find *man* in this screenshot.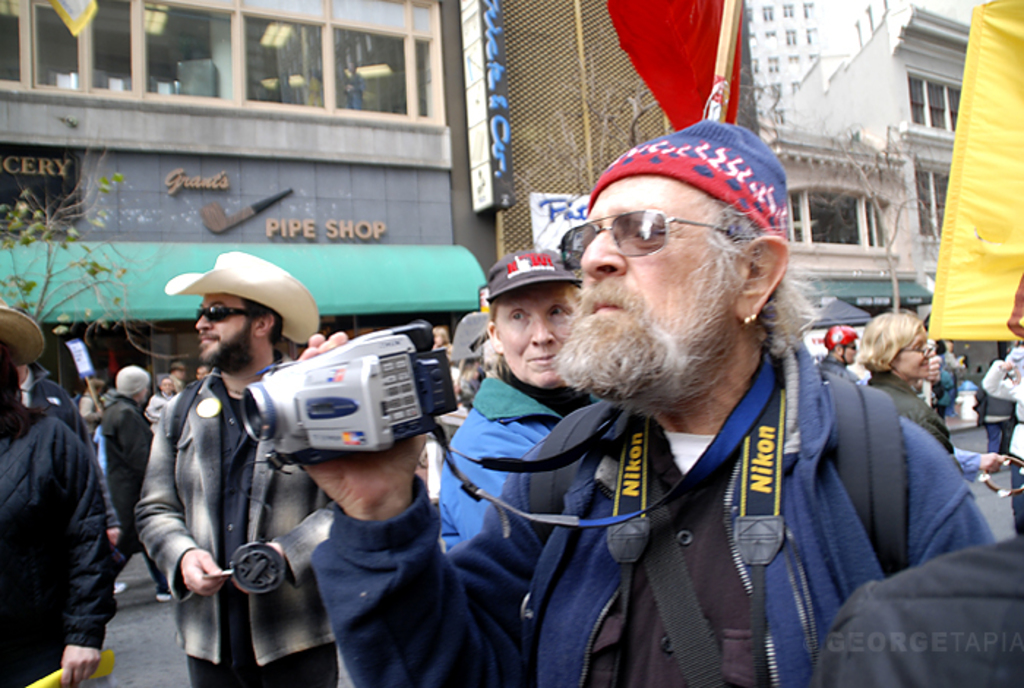
The bounding box for *man* is 437/246/604/552.
